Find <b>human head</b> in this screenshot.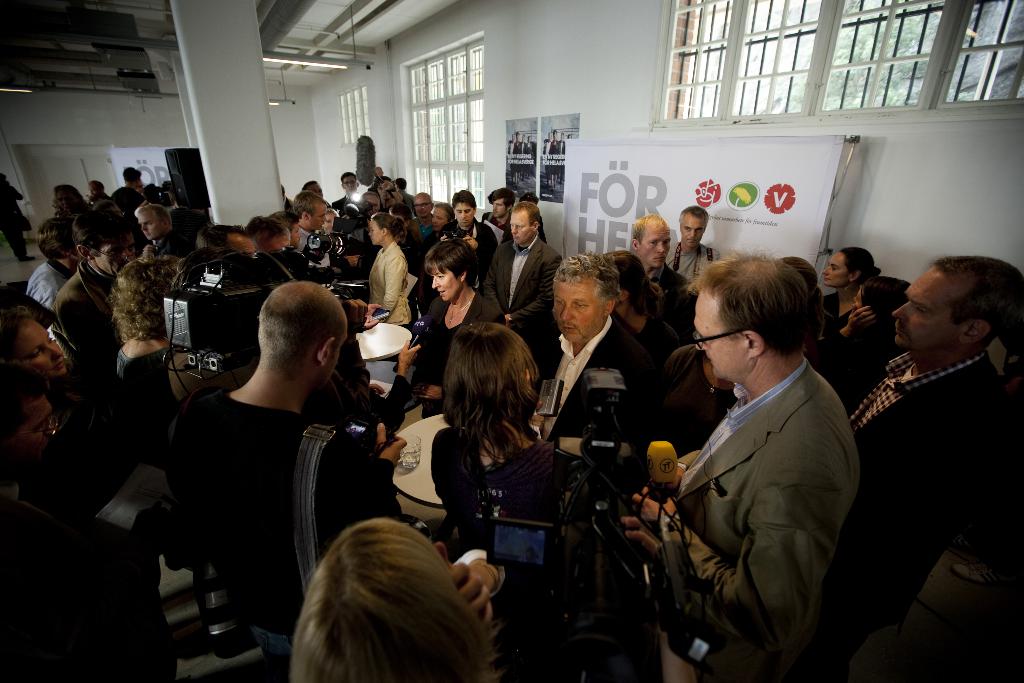
The bounding box for <b>human head</b> is (x1=34, y1=216, x2=80, y2=265).
